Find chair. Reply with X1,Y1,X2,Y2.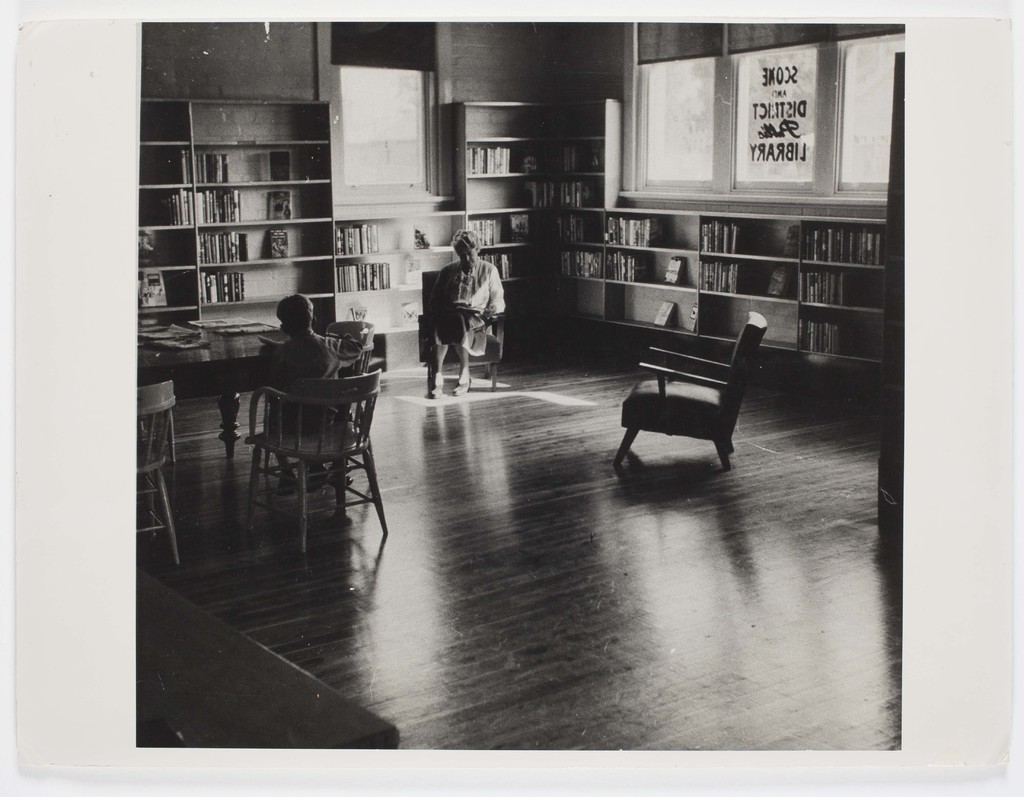
615,298,757,477.
